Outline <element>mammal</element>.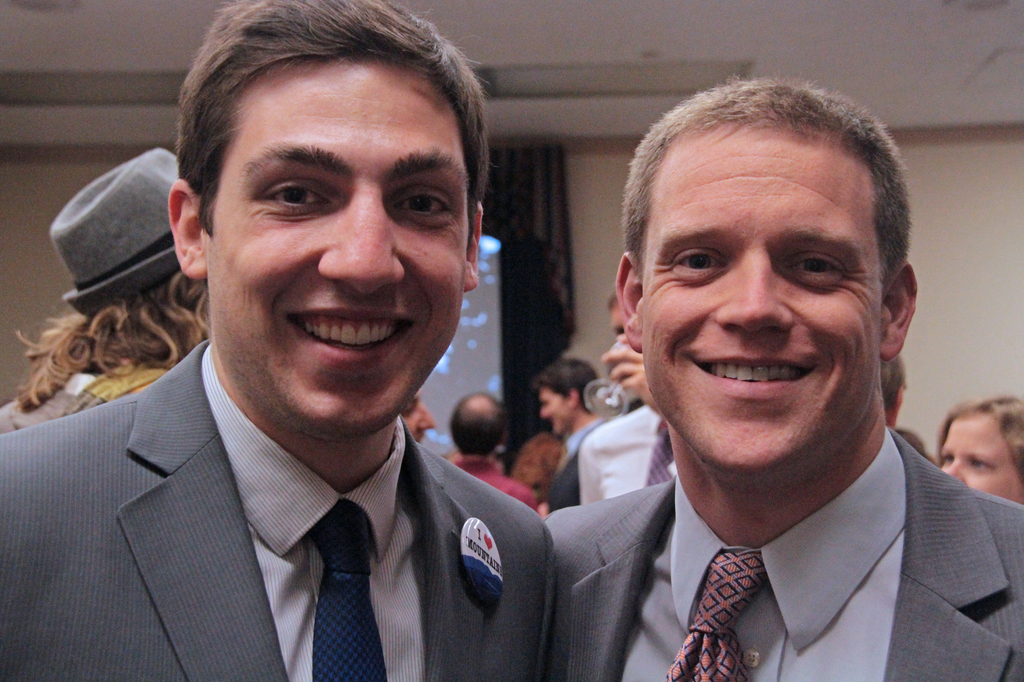
Outline: (0,139,216,430).
